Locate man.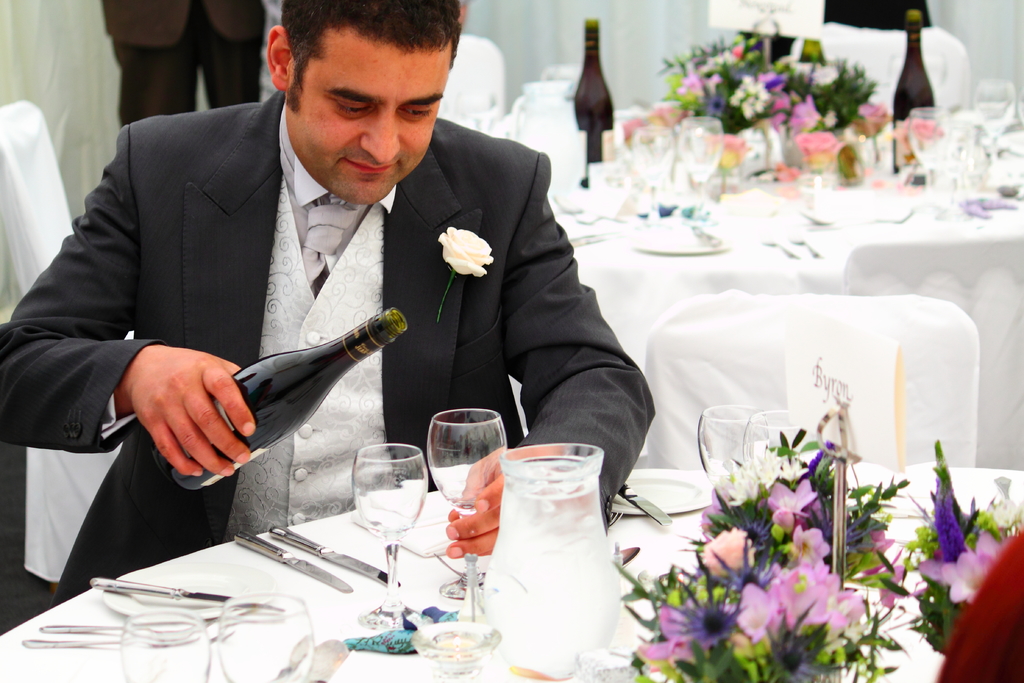
Bounding box: locate(96, 0, 274, 143).
